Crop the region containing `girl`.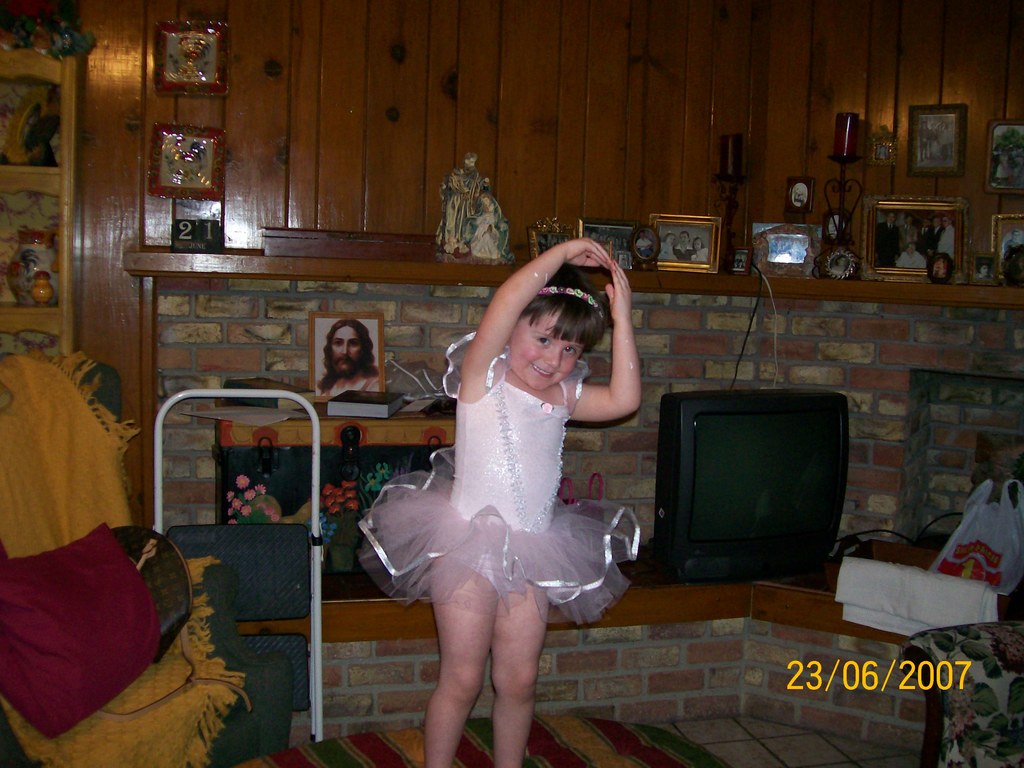
Crop region: box=[362, 237, 638, 765].
